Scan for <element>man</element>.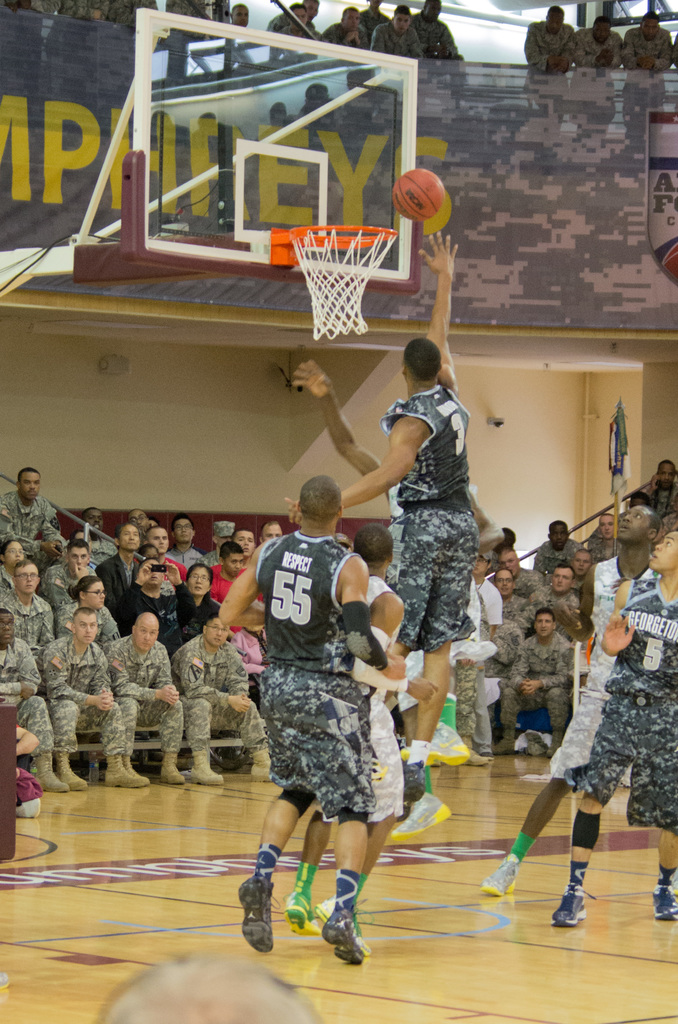
Scan result: (left=170, top=612, right=277, bottom=785).
